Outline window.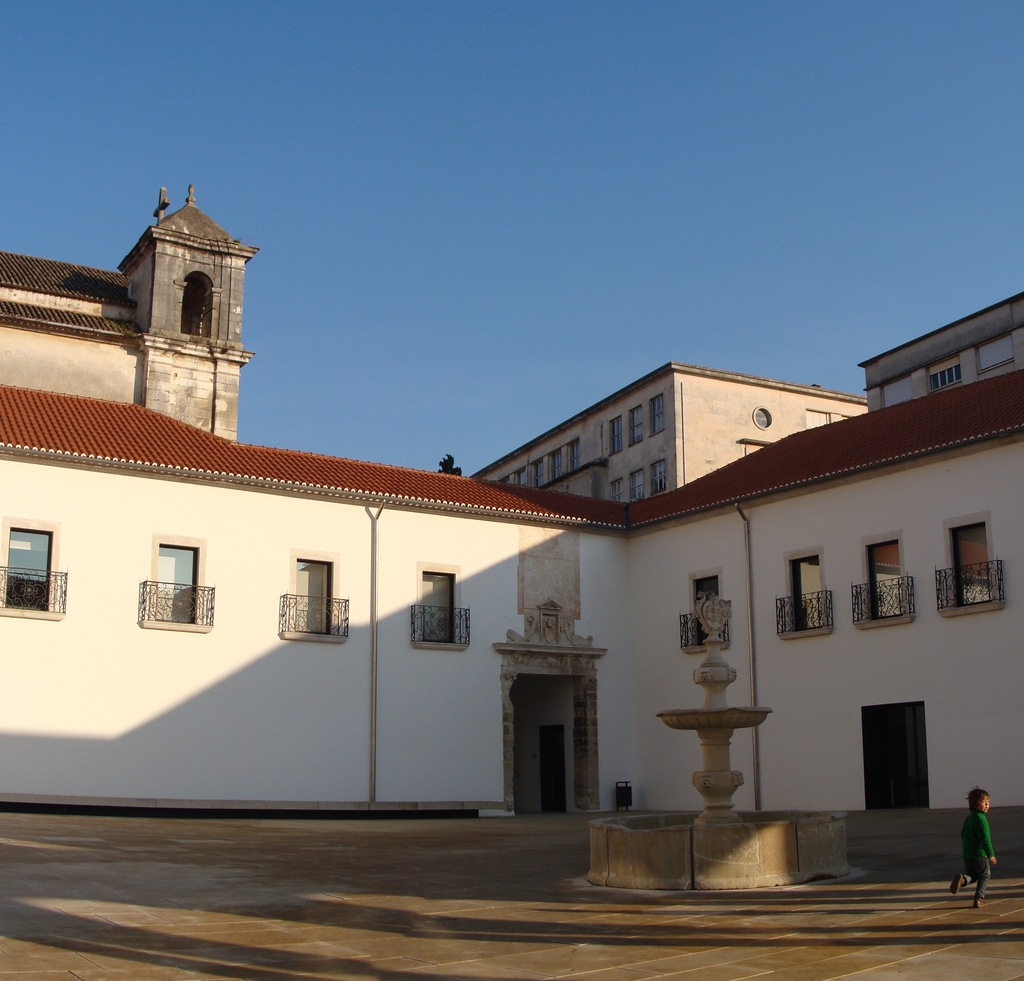
Outline: 146,531,204,622.
